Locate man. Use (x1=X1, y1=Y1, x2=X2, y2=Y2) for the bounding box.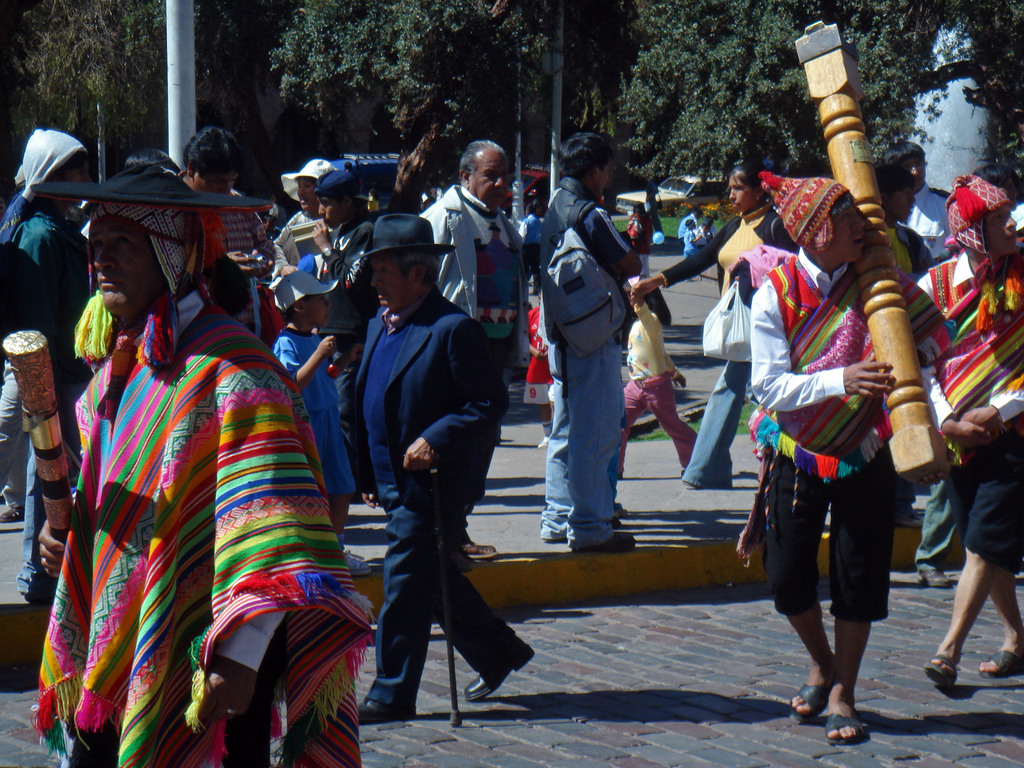
(x1=695, y1=214, x2=717, y2=247).
